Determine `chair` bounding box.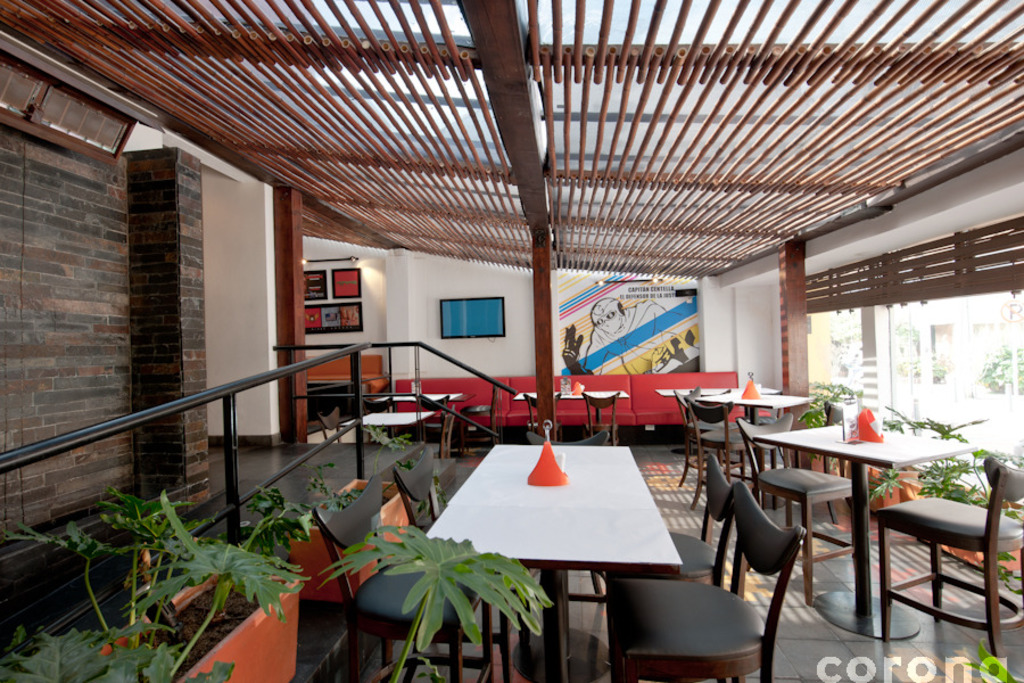
Determined: [x1=528, y1=388, x2=559, y2=444].
